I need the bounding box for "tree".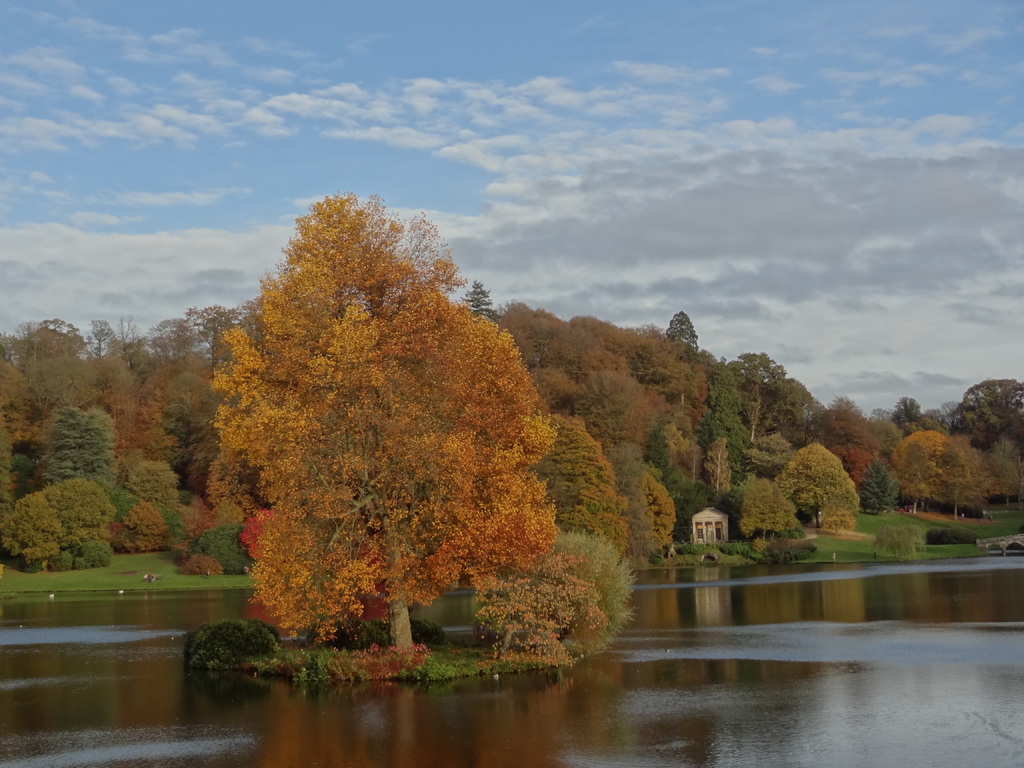
Here it is: 46, 407, 118, 495.
